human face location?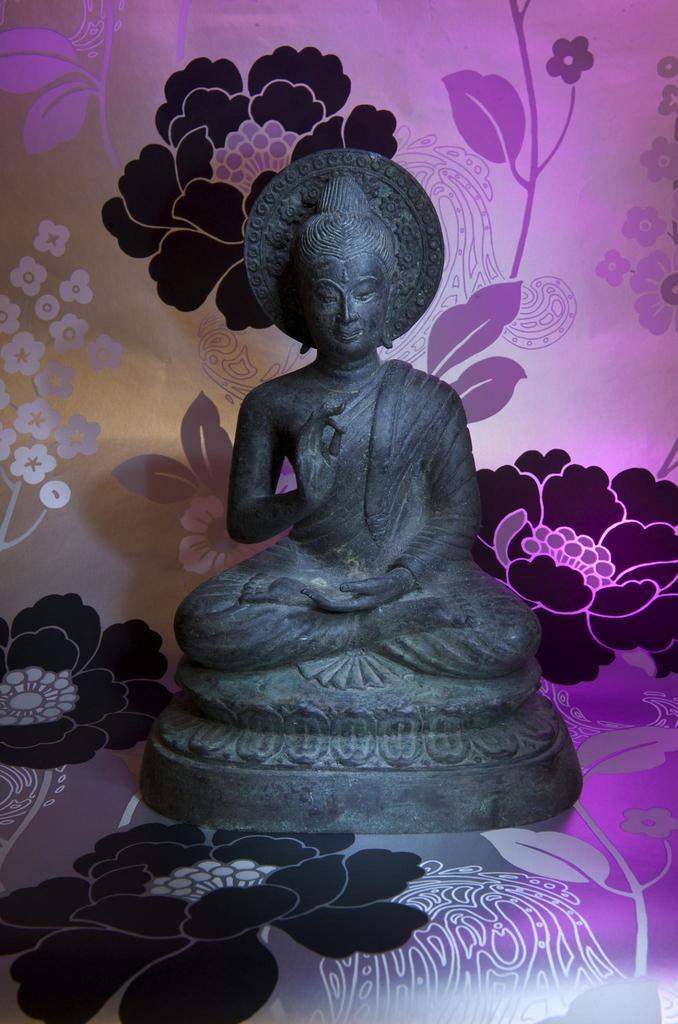
<bbox>308, 273, 385, 351</bbox>
